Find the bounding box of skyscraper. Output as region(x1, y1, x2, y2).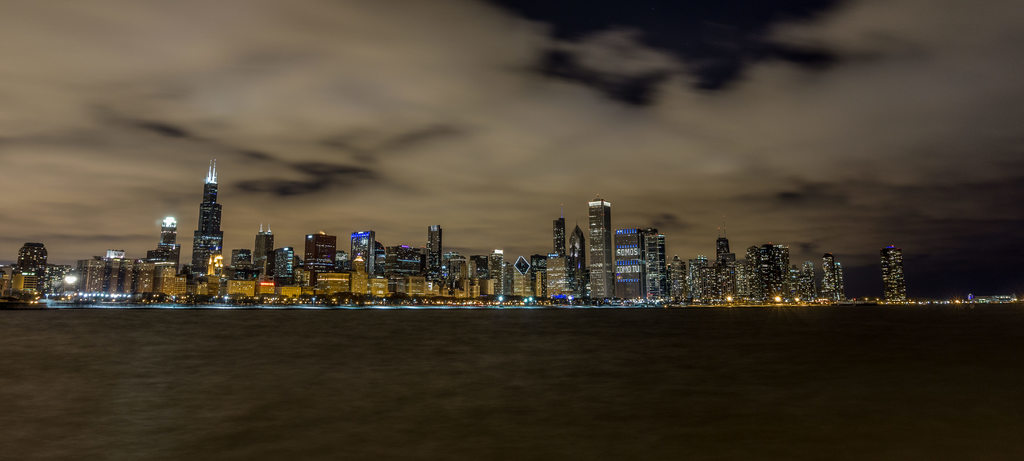
region(663, 252, 685, 294).
